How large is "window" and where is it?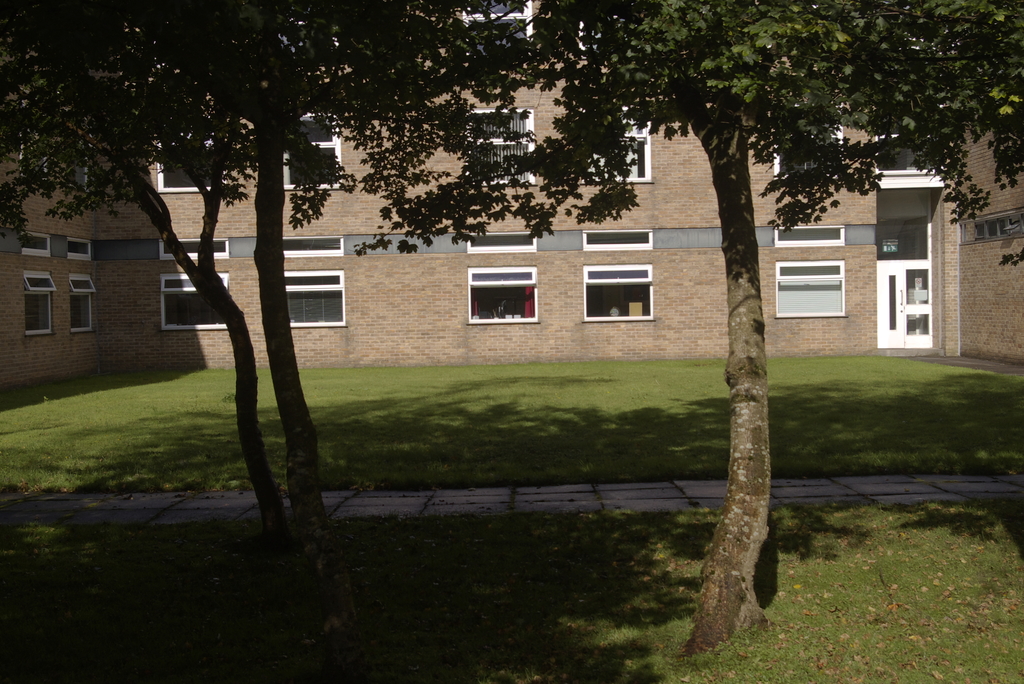
Bounding box: {"x1": 280, "y1": 120, "x2": 343, "y2": 191}.
